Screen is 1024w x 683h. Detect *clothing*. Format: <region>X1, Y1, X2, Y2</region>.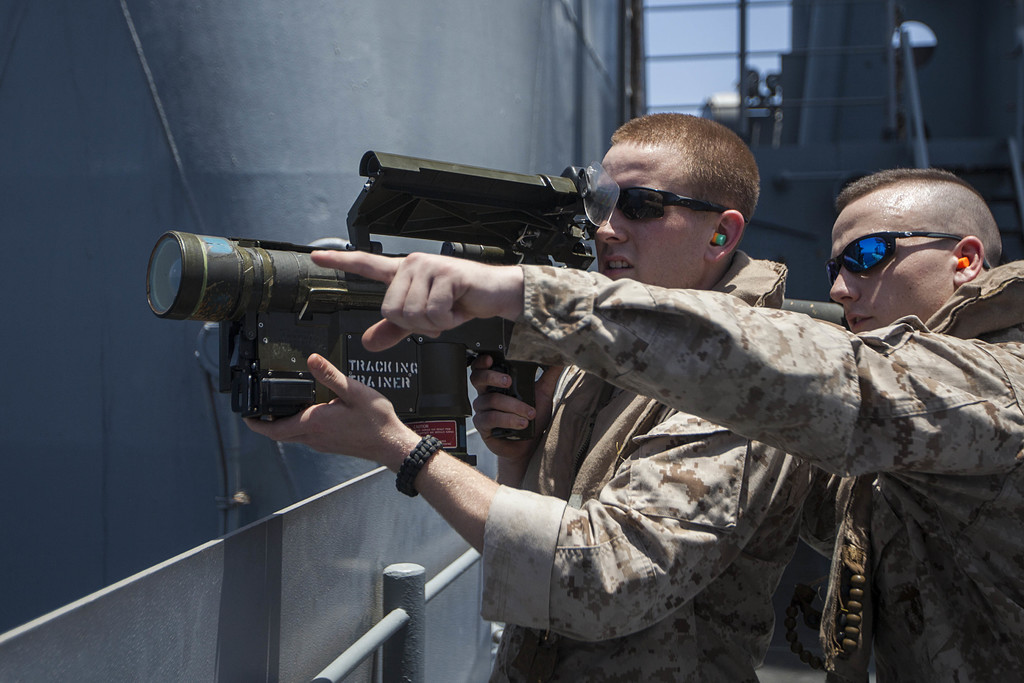
<region>484, 252, 809, 682</region>.
